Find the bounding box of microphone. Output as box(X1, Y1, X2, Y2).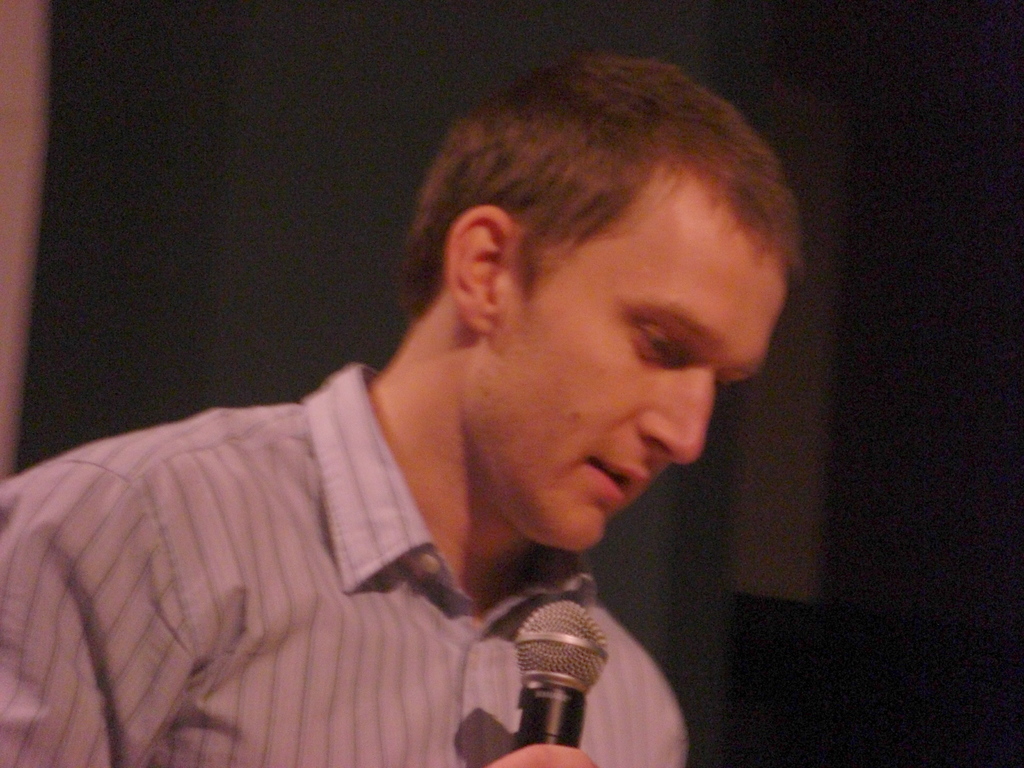
box(463, 600, 619, 756).
